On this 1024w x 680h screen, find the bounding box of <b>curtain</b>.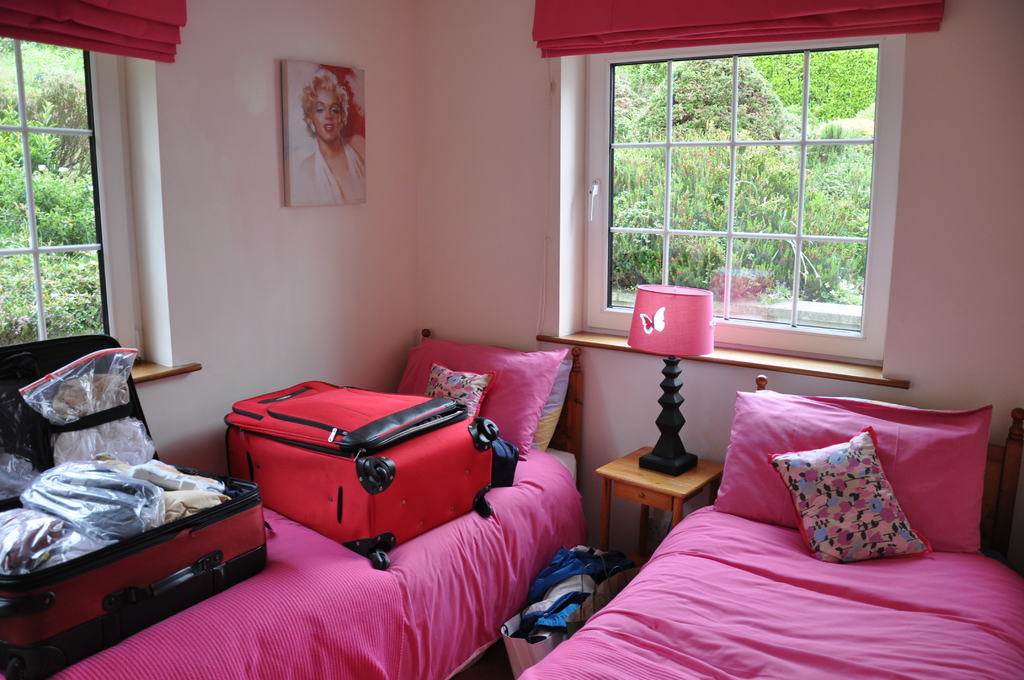
Bounding box: [0,0,189,65].
